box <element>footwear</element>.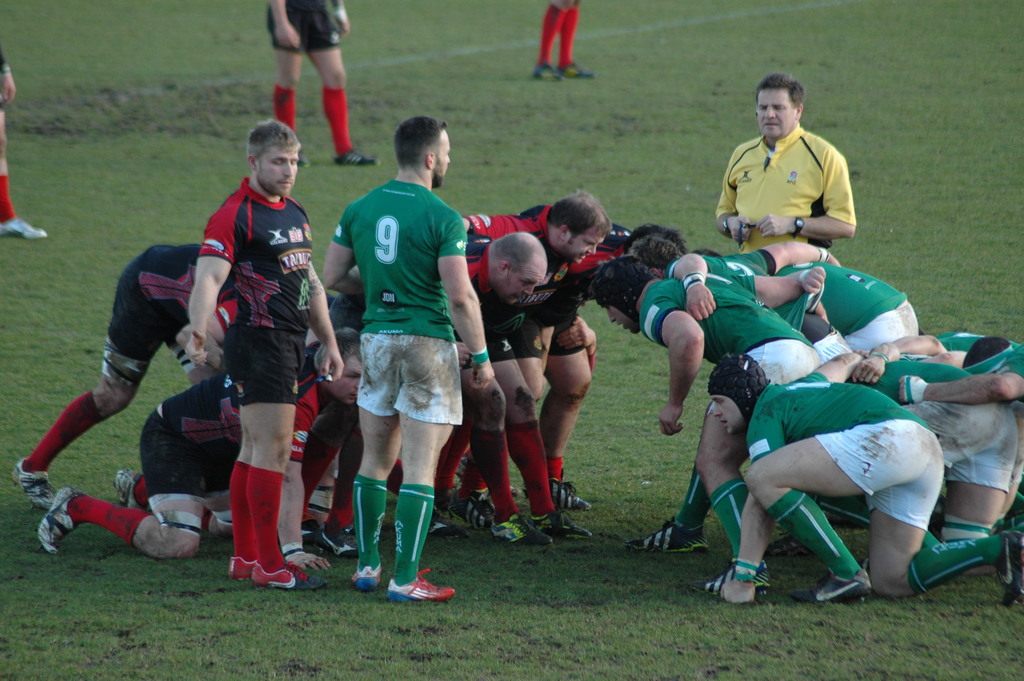
box=[496, 514, 554, 545].
